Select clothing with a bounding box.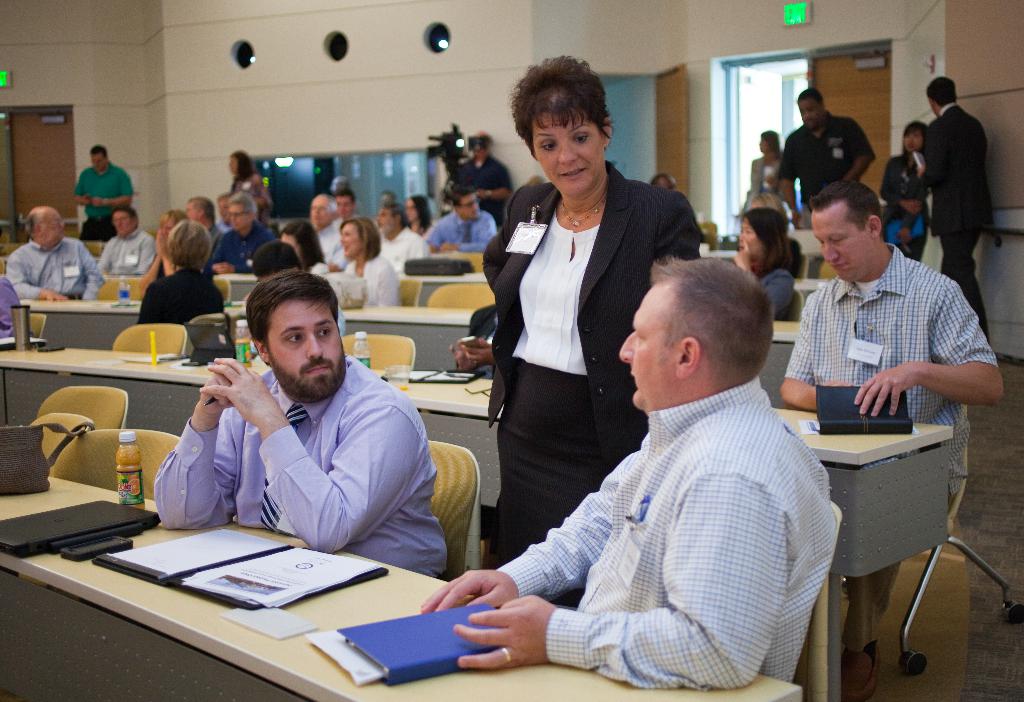
[479,161,712,570].
